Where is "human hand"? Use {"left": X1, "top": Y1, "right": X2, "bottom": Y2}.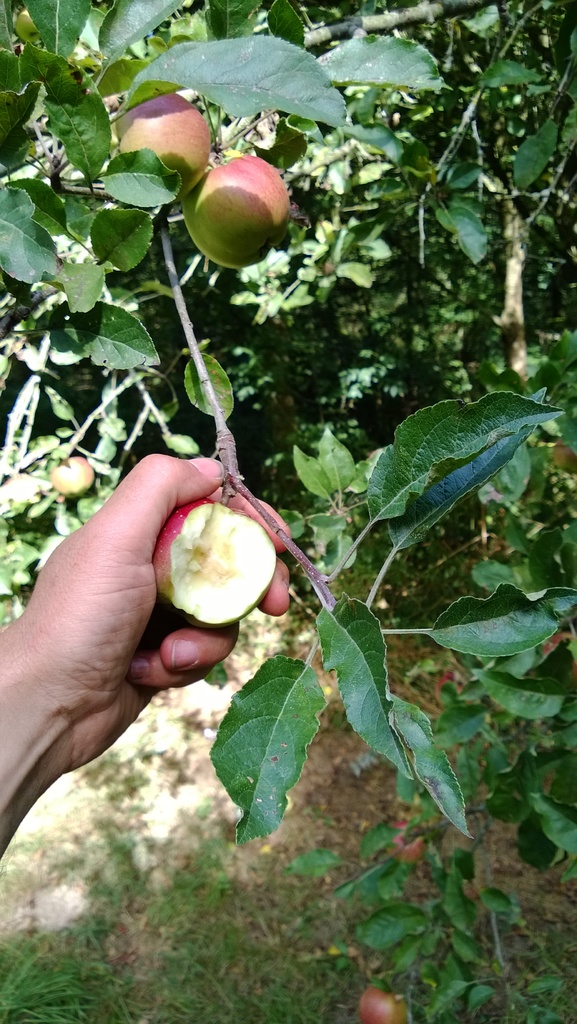
{"left": 29, "top": 452, "right": 292, "bottom": 774}.
